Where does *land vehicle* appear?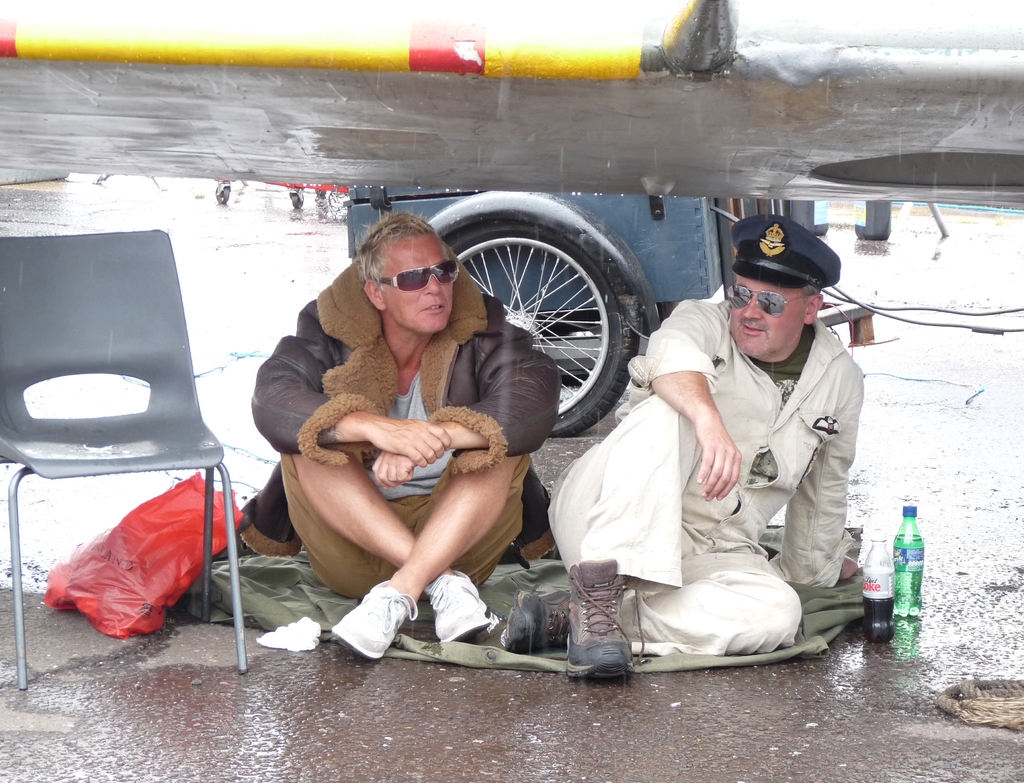
Appears at pyautogui.locateOnScreen(340, 181, 826, 436).
